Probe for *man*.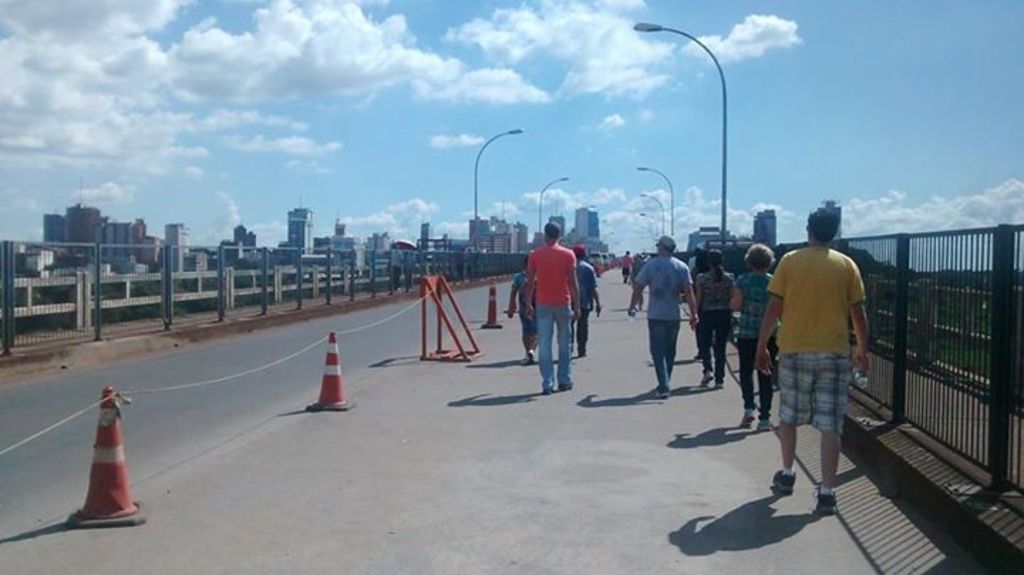
Probe result: {"x1": 622, "y1": 228, "x2": 708, "y2": 400}.
